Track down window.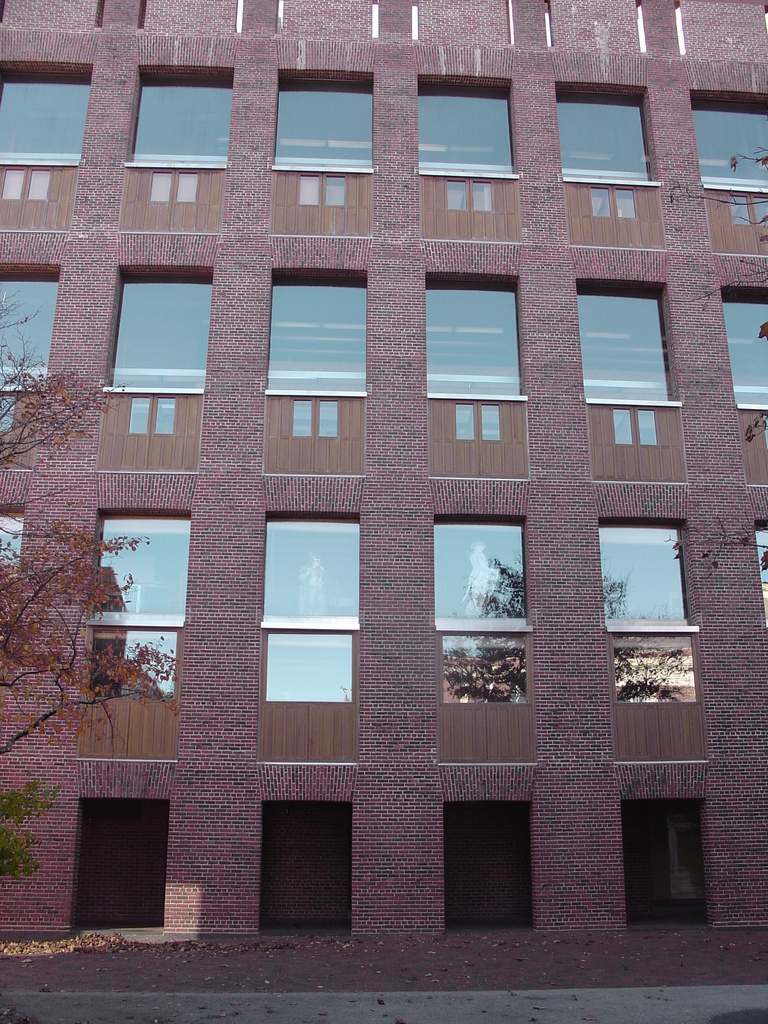
Tracked to <box>596,513,694,704</box>.
